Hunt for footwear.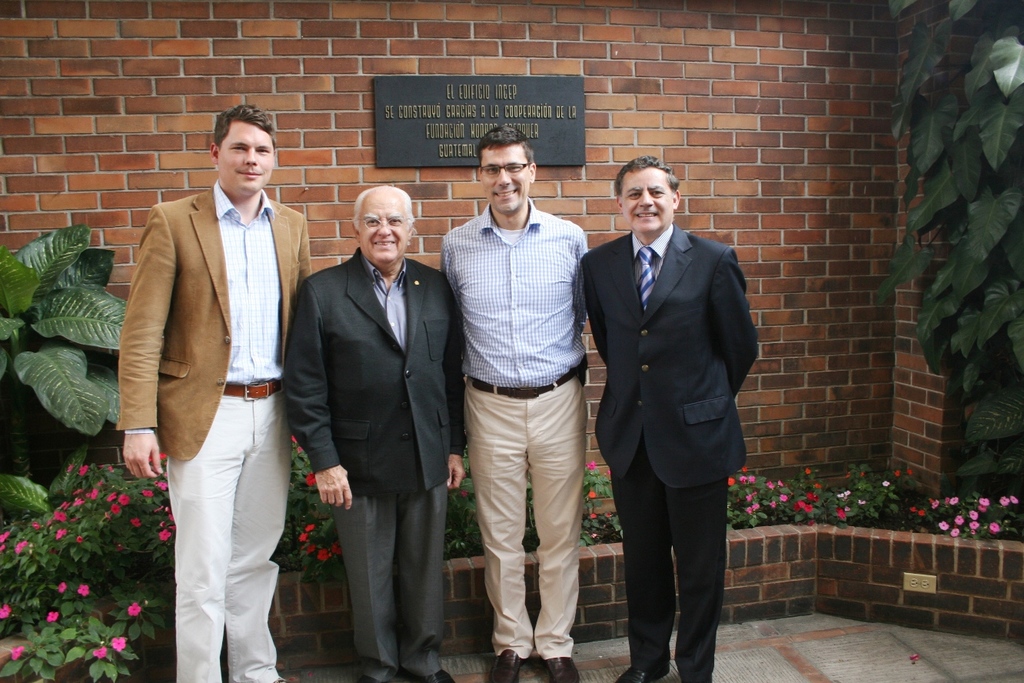
Hunted down at <region>491, 645, 530, 682</region>.
